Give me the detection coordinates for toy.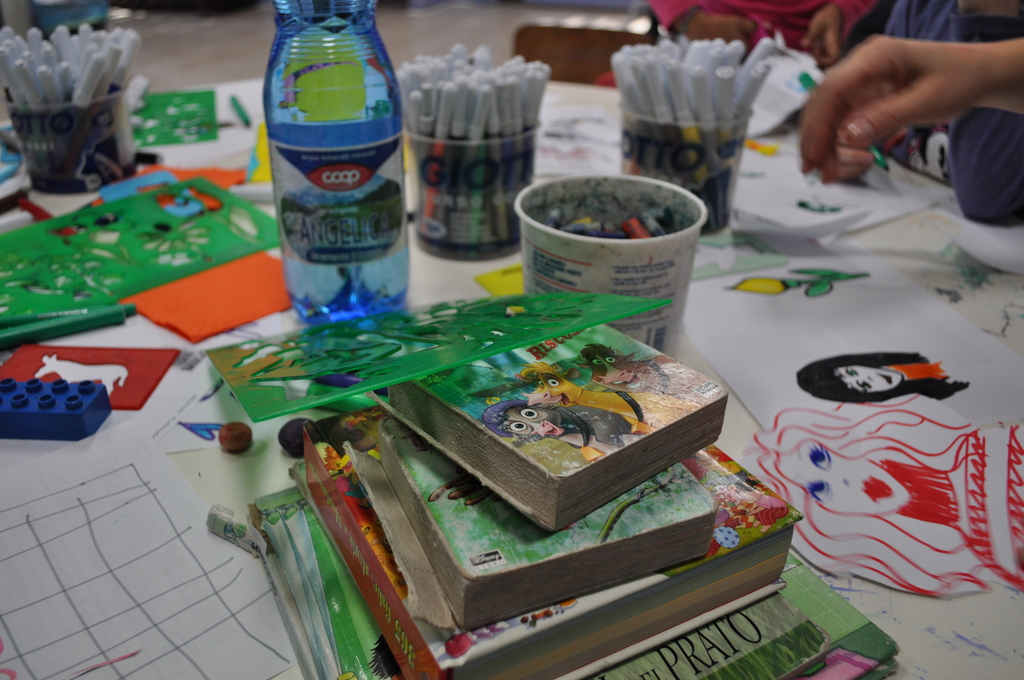
[x1=1, y1=380, x2=113, y2=442].
